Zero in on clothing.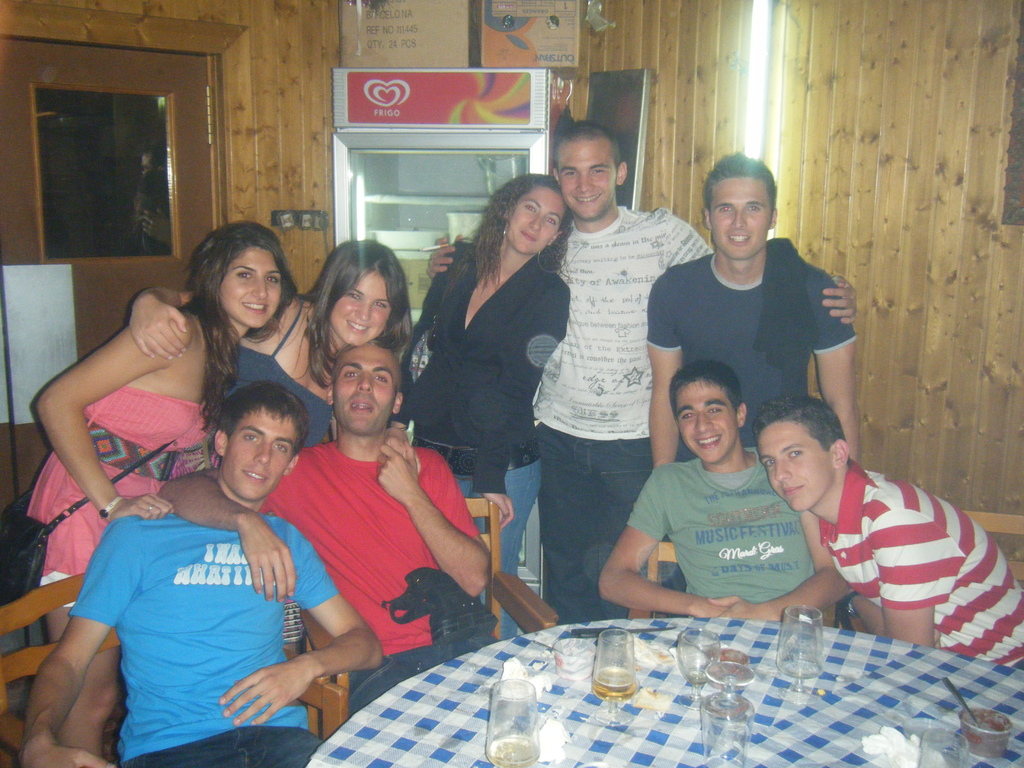
Zeroed in: bbox=[32, 387, 208, 606].
